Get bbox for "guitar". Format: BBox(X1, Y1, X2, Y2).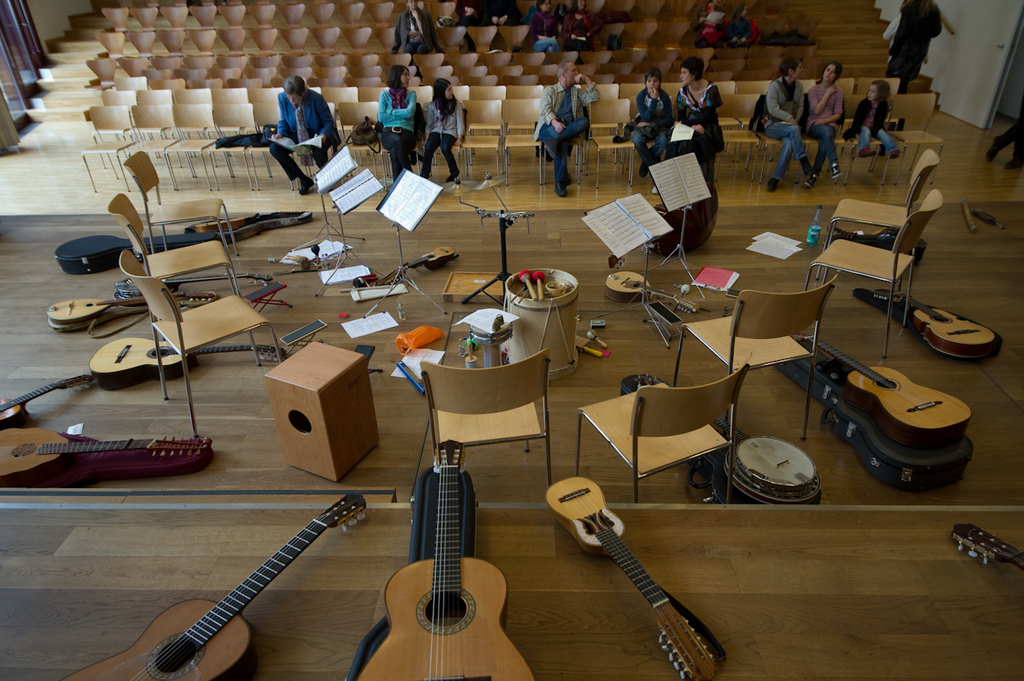
BBox(0, 427, 212, 487).
